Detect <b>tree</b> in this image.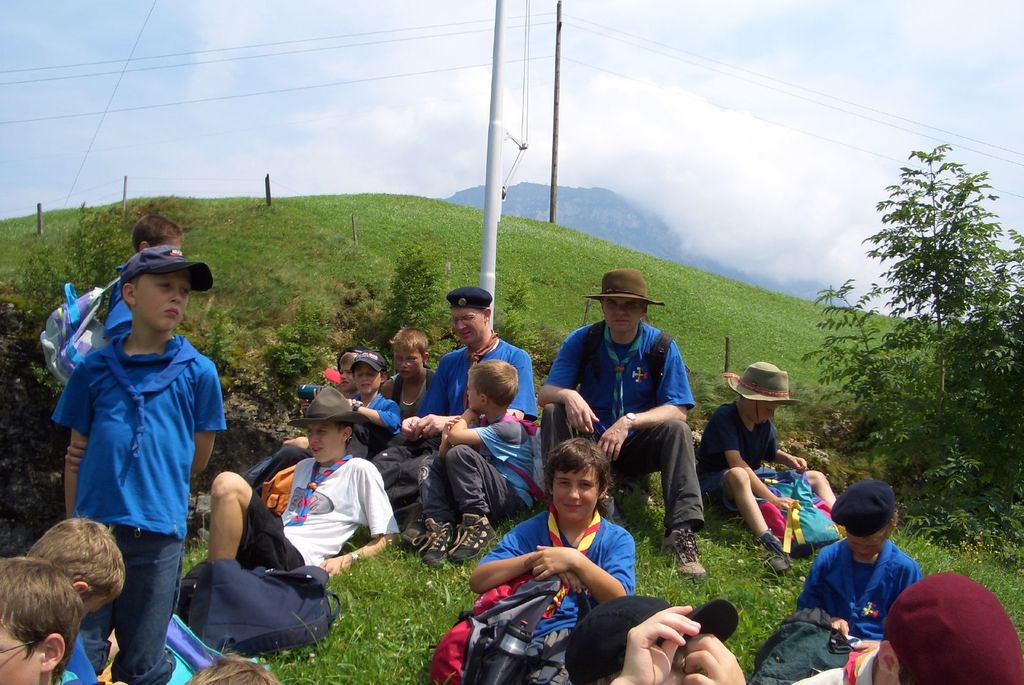
Detection: 801, 132, 1023, 500.
